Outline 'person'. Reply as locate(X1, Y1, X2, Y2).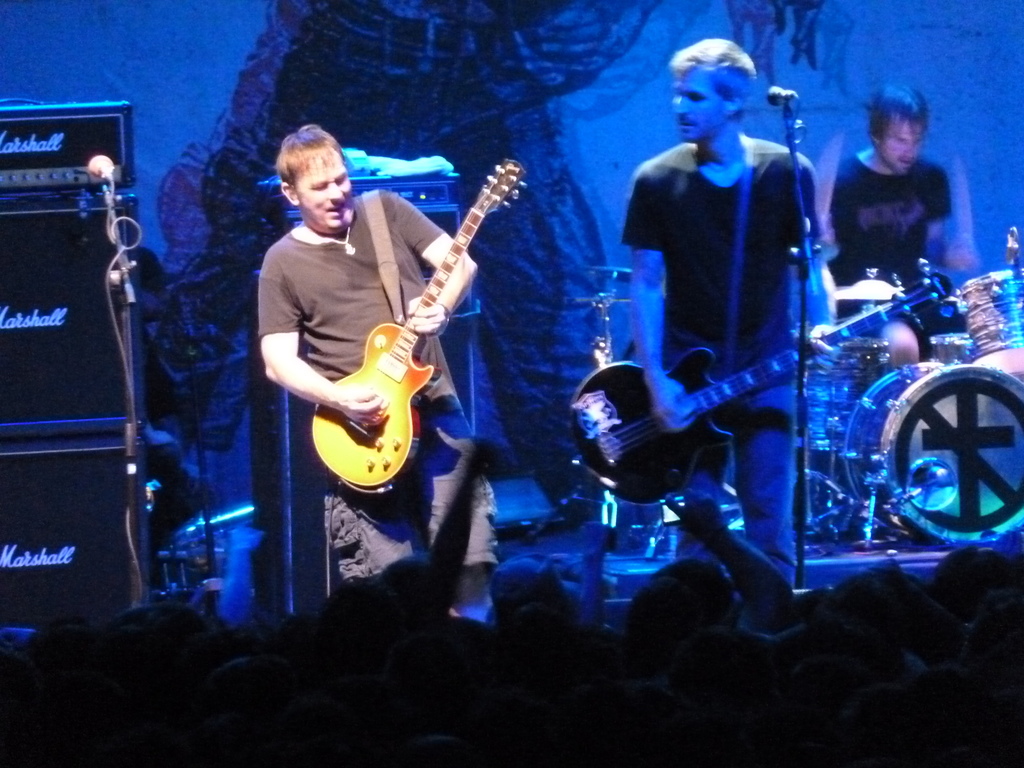
locate(614, 32, 828, 593).
